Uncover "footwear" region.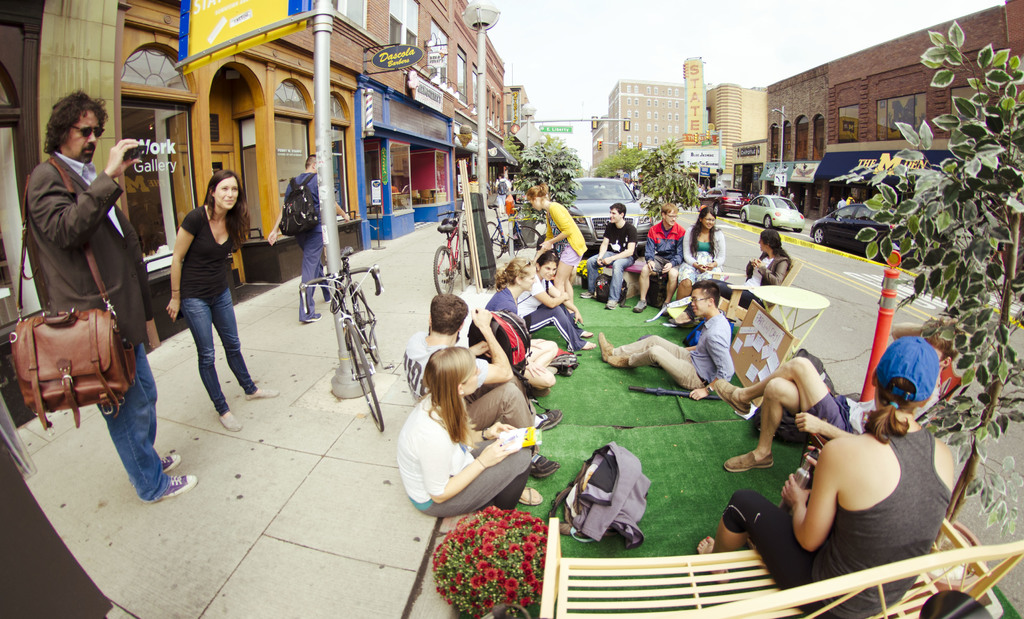
Uncovered: {"x1": 602, "y1": 353, "x2": 628, "y2": 366}.
